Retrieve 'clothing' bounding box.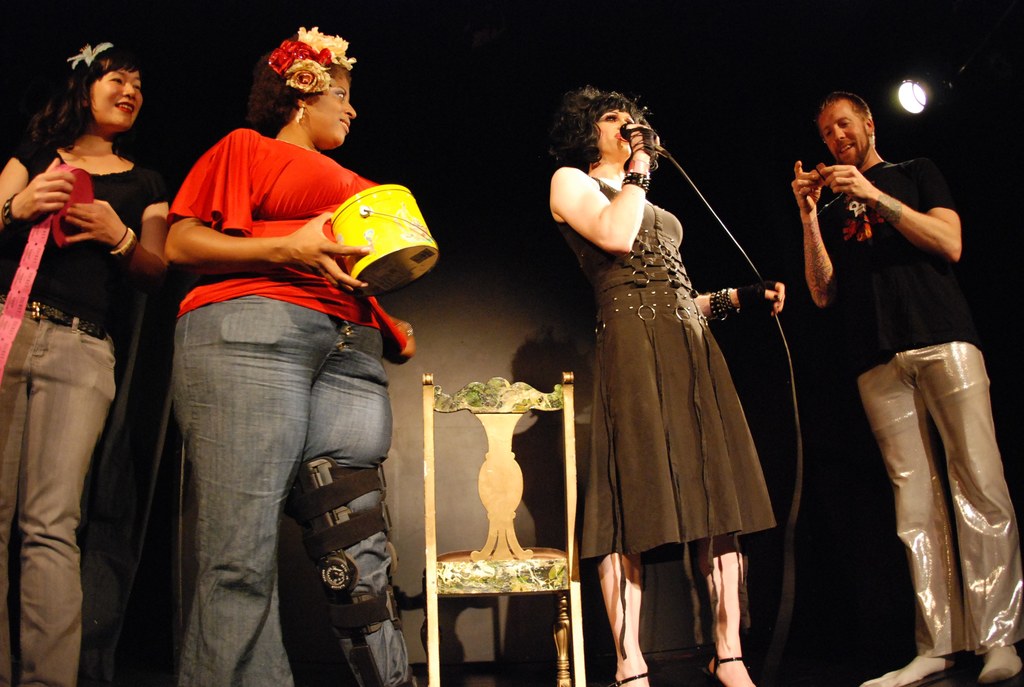
Bounding box: crop(0, 127, 161, 686).
